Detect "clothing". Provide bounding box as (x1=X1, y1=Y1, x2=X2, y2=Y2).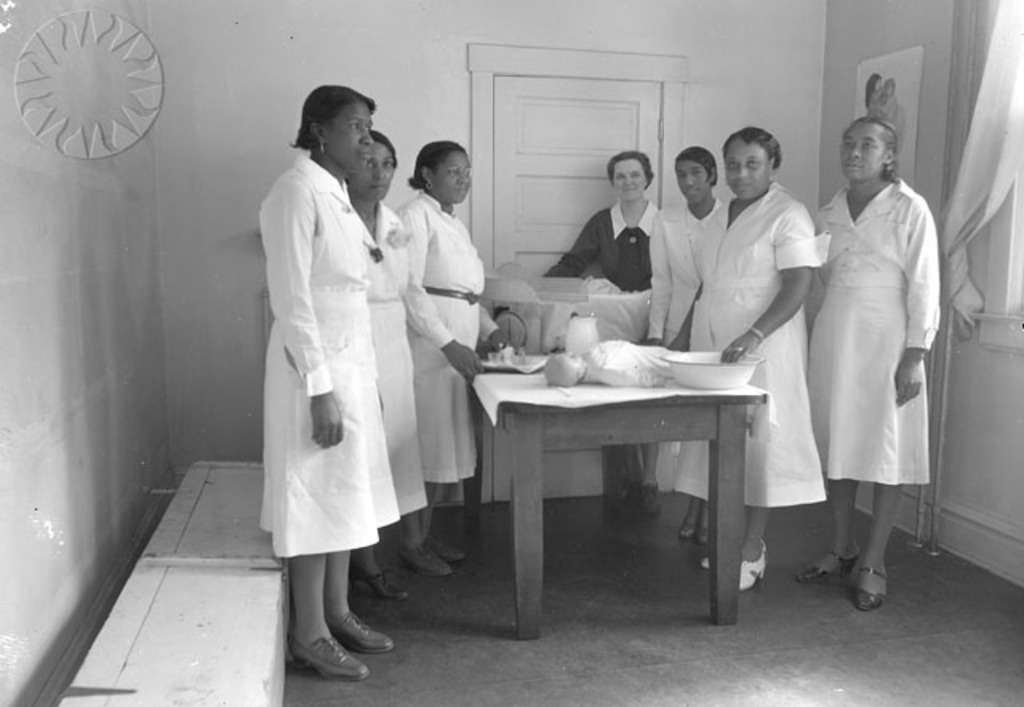
(x1=336, y1=170, x2=440, y2=515).
